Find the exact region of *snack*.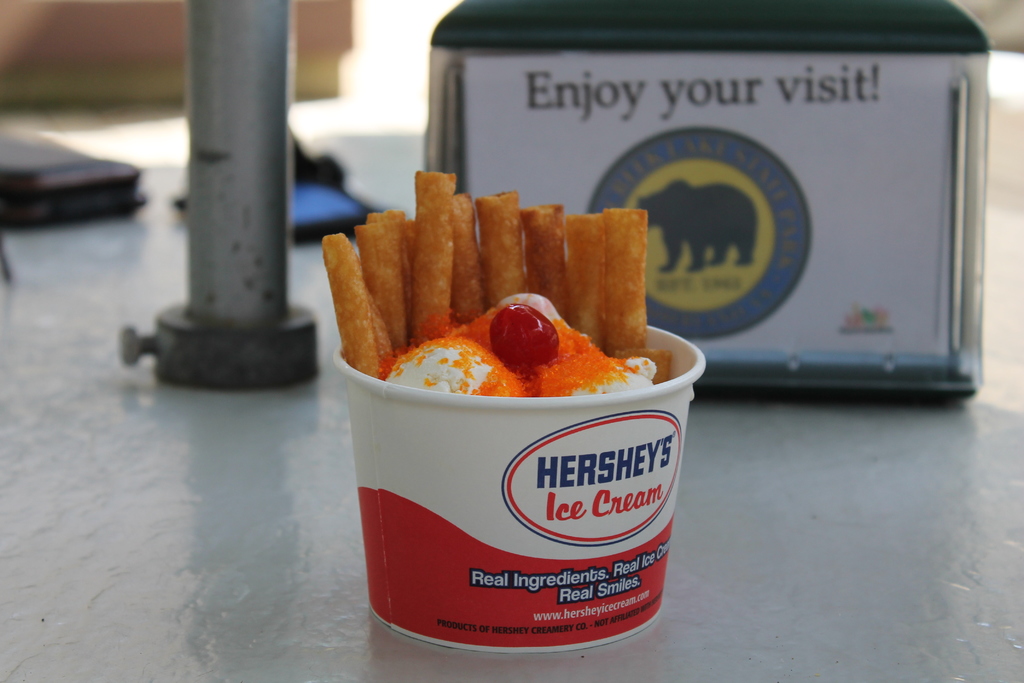
Exact region: [left=328, top=217, right=686, bottom=559].
